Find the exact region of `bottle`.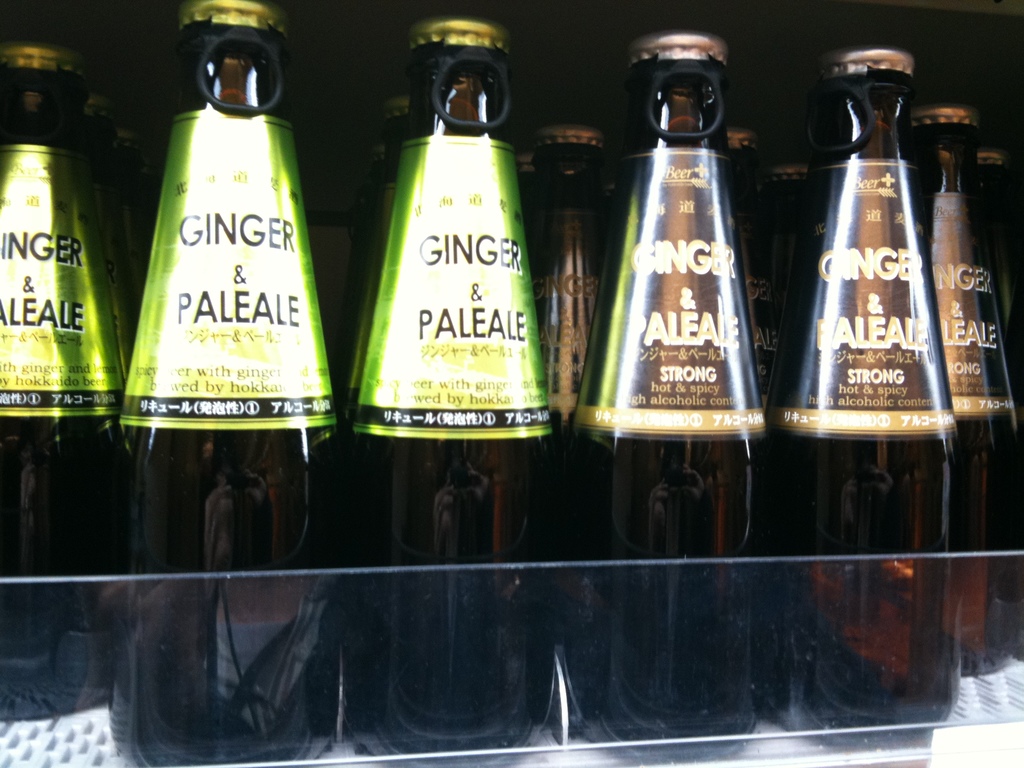
Exact region: bbox(515, 150, 544, 253).
